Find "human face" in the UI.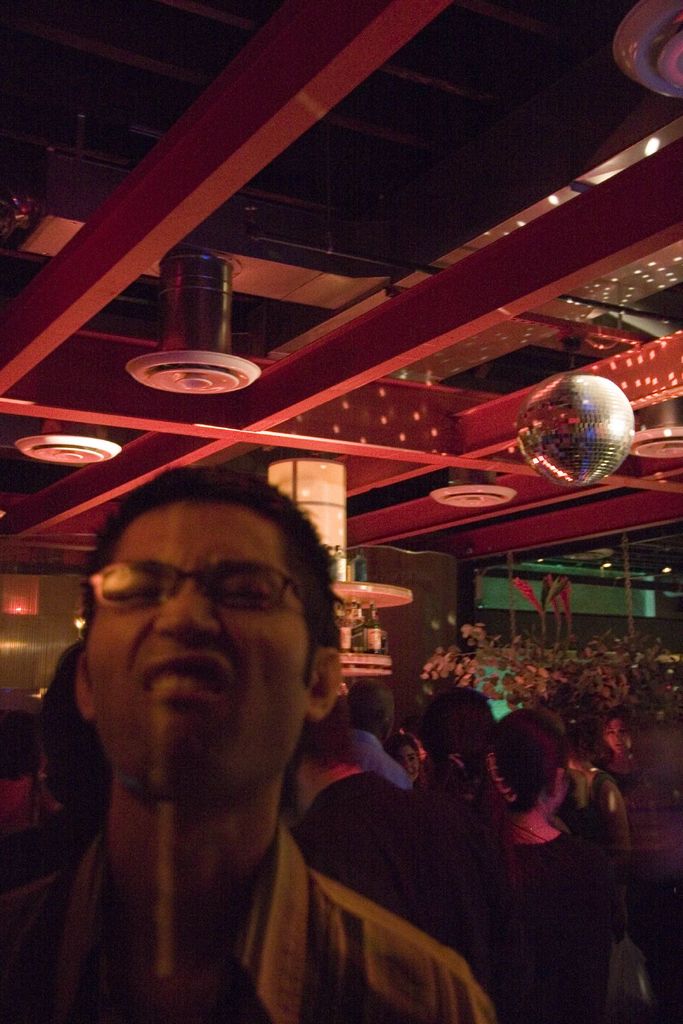
UI element at detection(82, 497, 306, 801).
